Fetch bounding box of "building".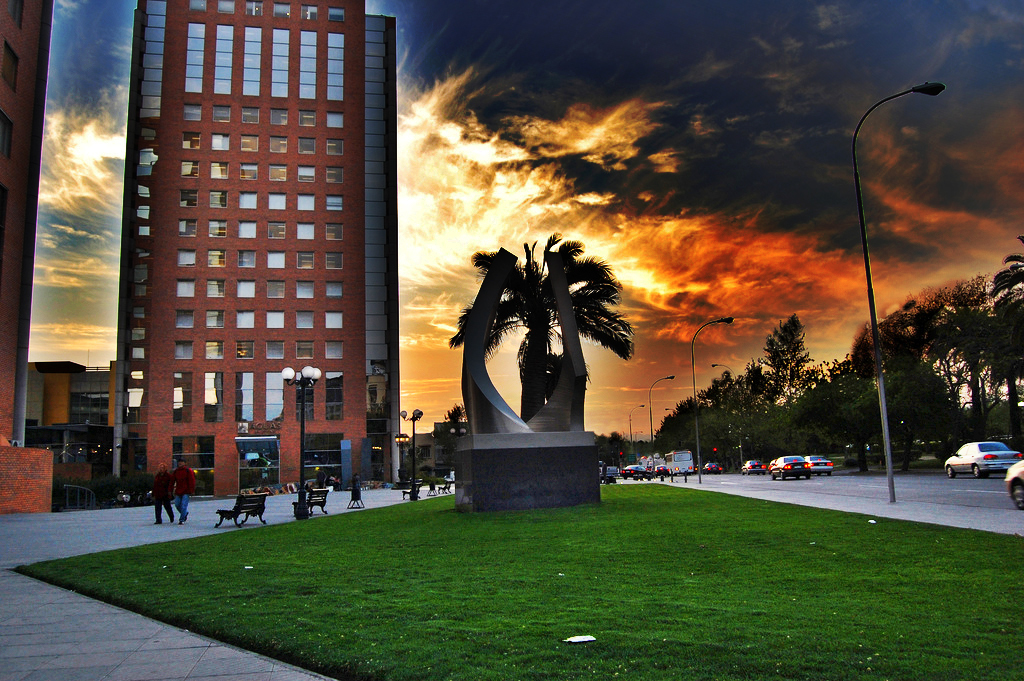
Bbox: box(0, 0, 53, 510).
